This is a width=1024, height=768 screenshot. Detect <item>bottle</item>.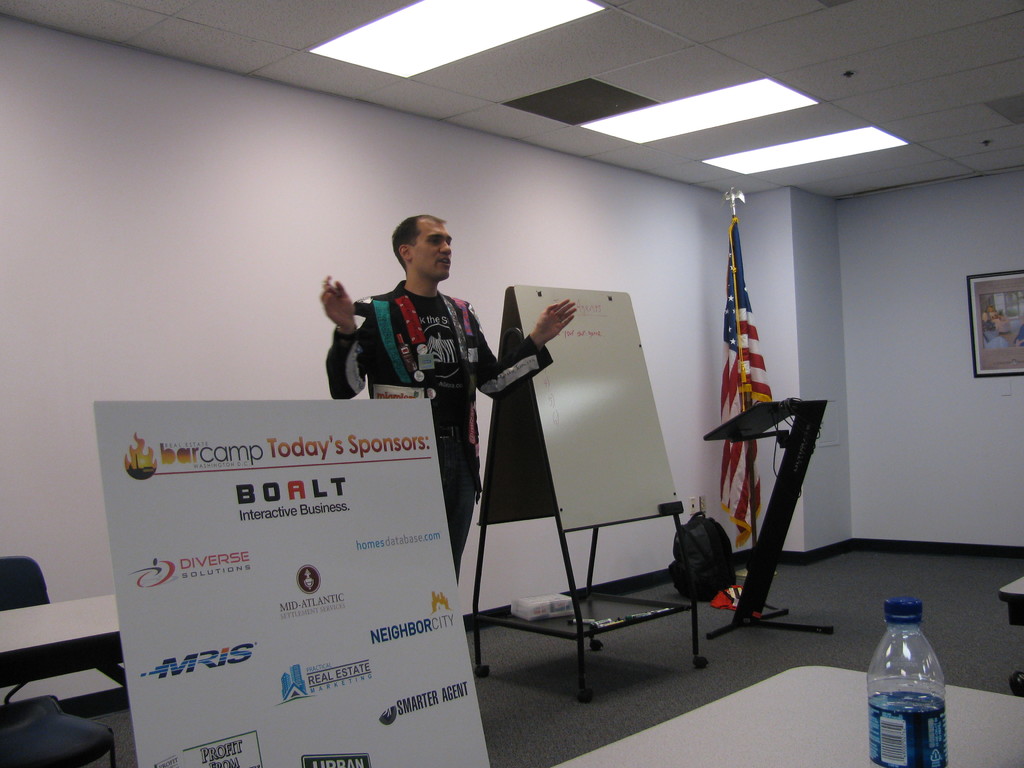
(856,620,961,767).
